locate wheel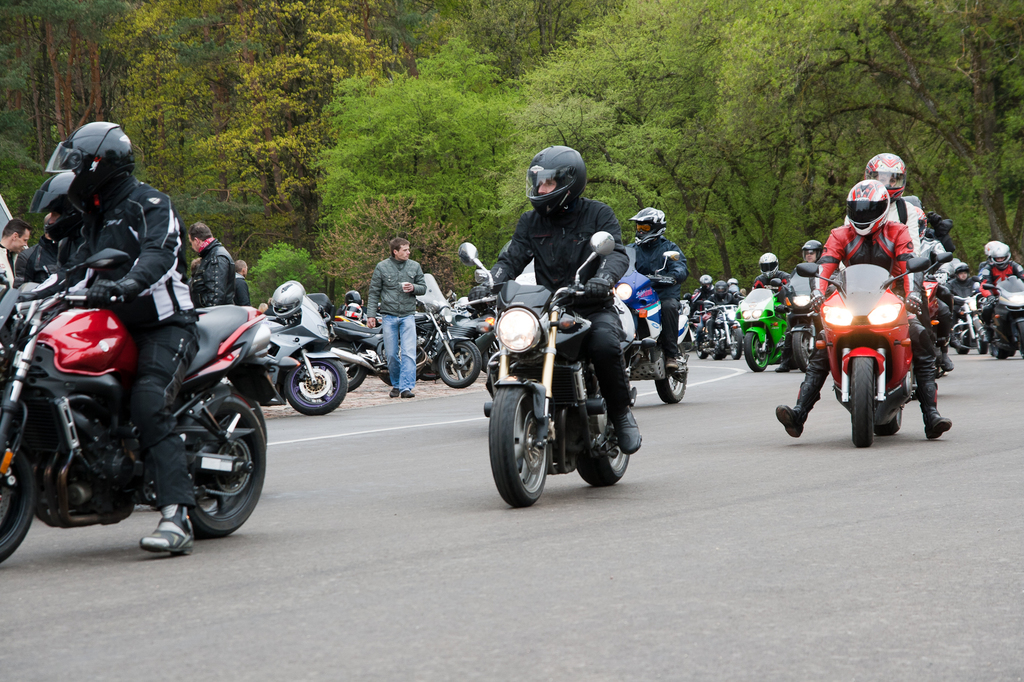
(656, 344, 687, 402)
